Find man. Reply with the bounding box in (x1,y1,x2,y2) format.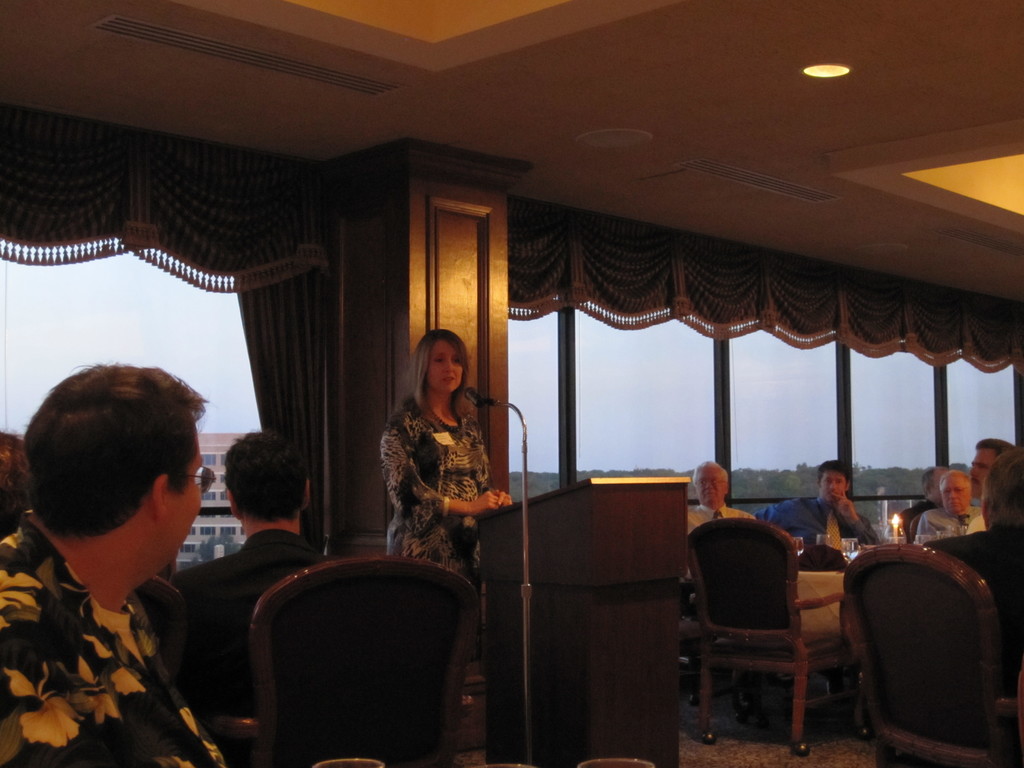
(684,461,797,582).
